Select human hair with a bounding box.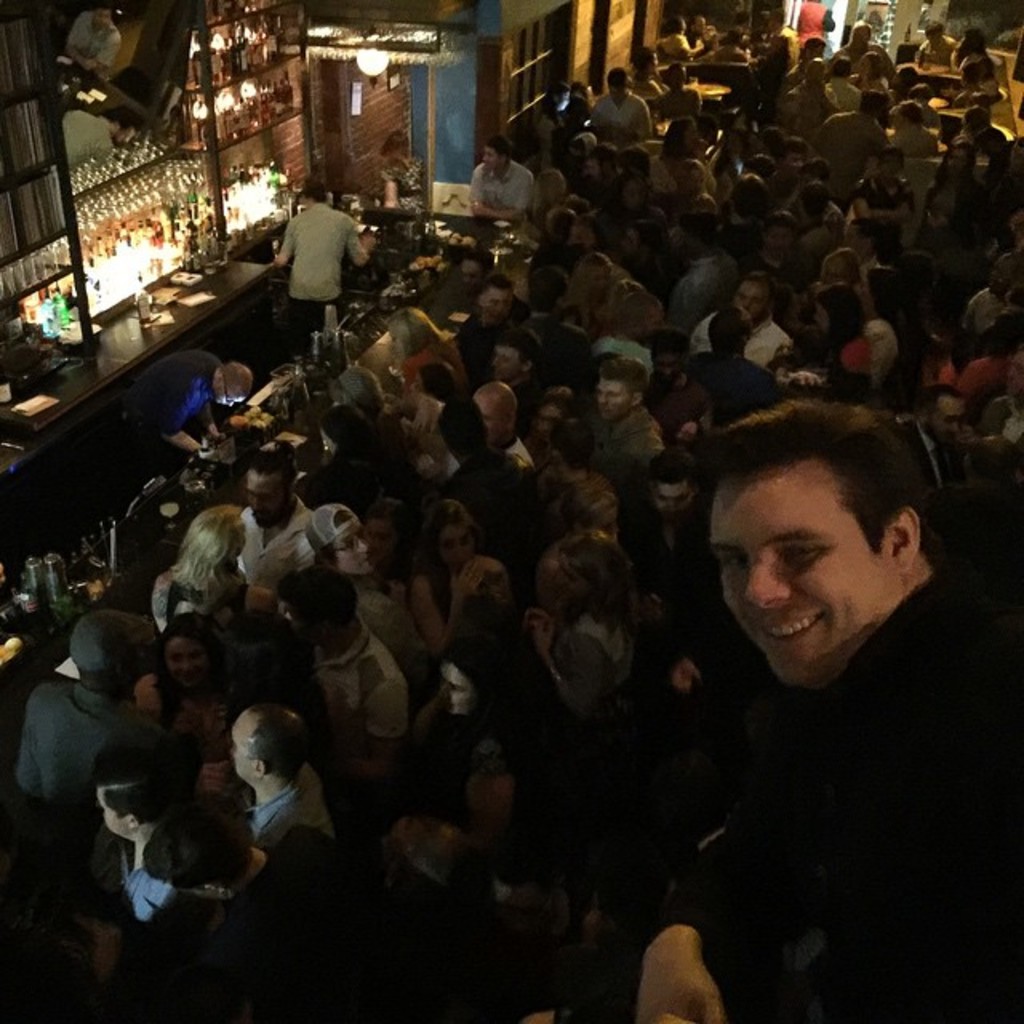
<region>405, 499, 461, 584</region>.
